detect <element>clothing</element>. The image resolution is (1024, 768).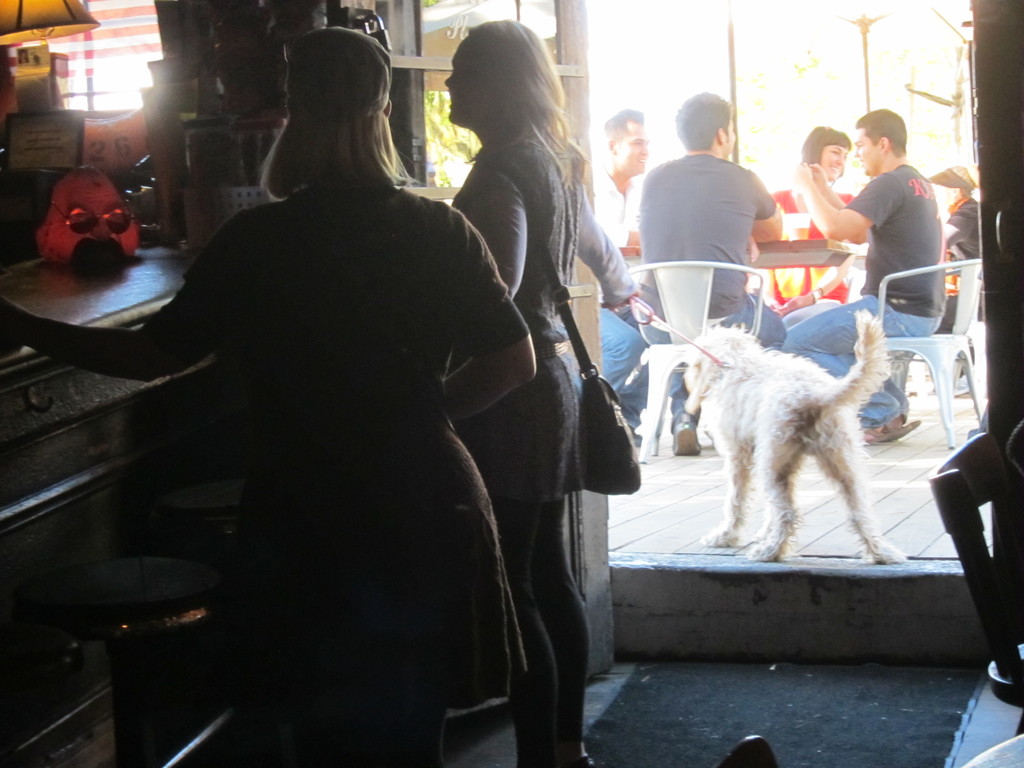
[x1=940, y1=180, x2=979, y2=323].
